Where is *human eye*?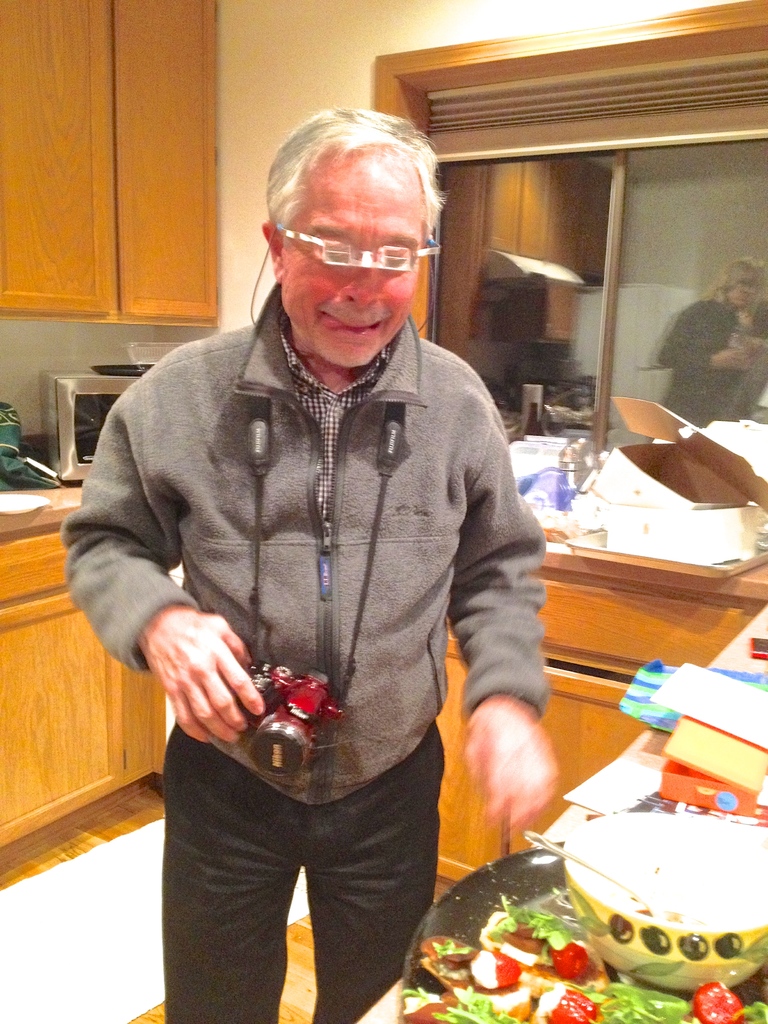
Rect(314, 232, 358, 264).
